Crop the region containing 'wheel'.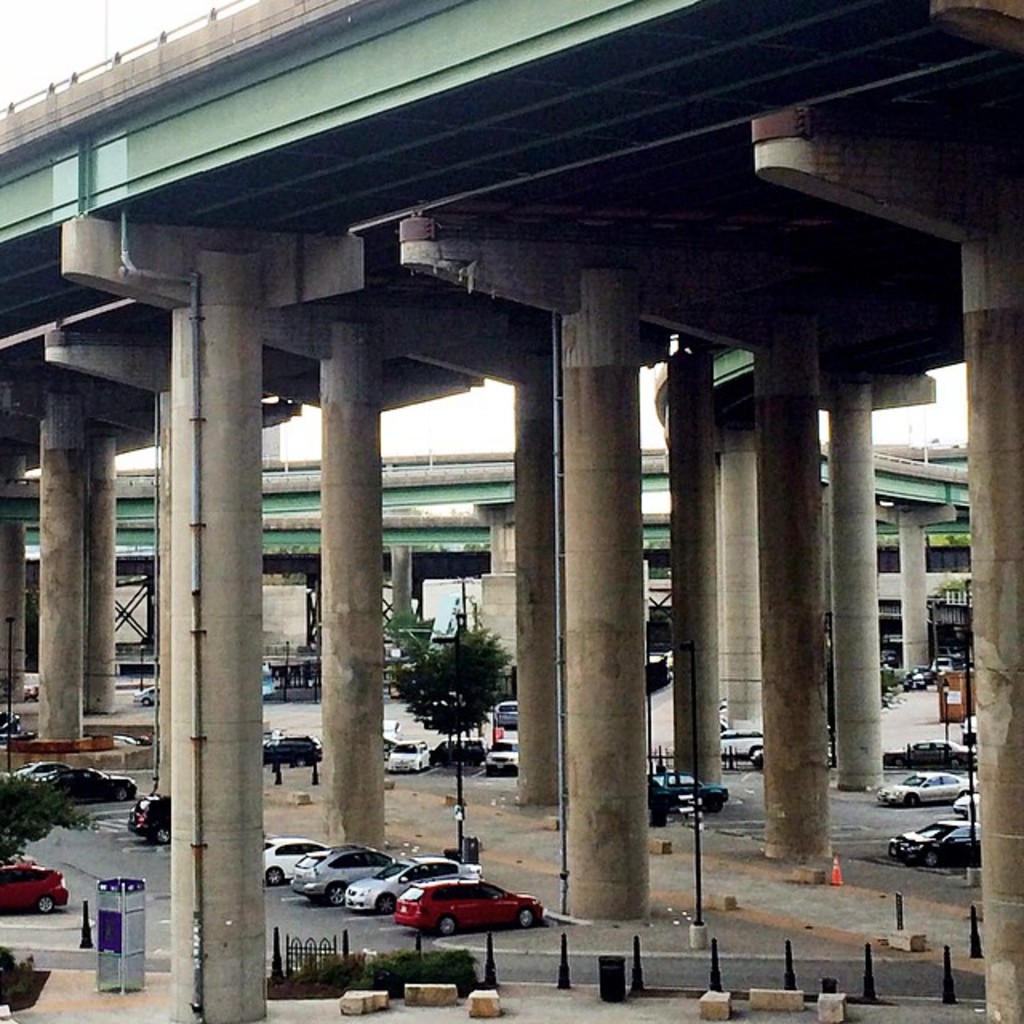
Crop region: detection(374, 893, 394, 914).
